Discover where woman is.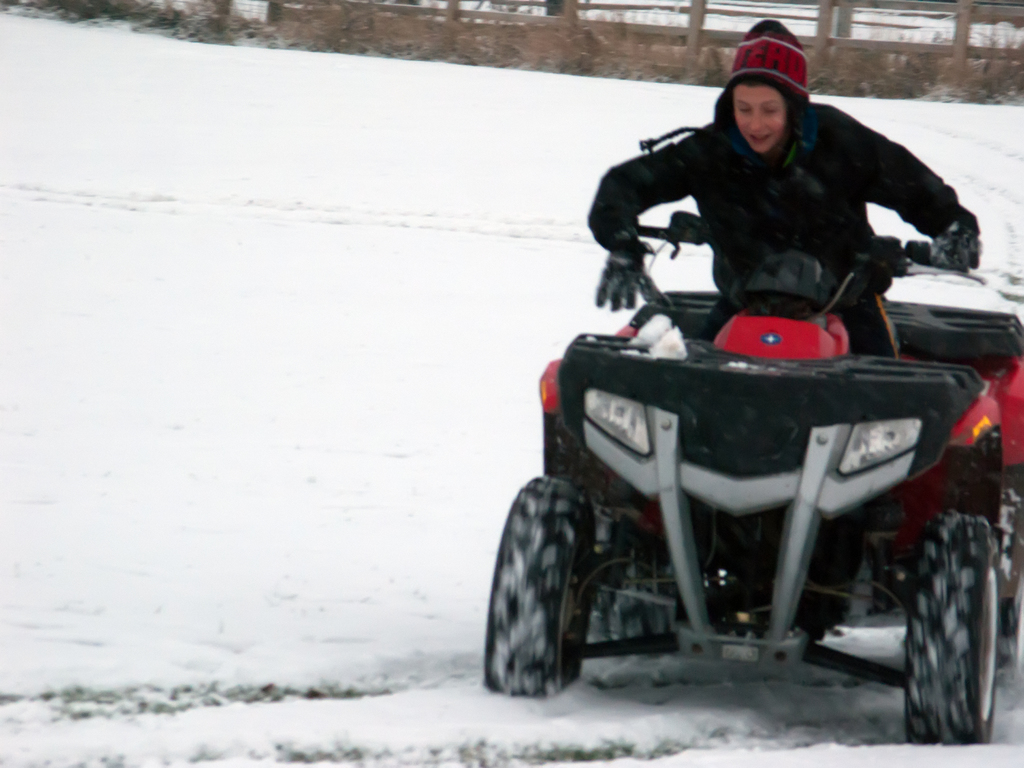
Discovered at <box>570,38,979,385</box>.
